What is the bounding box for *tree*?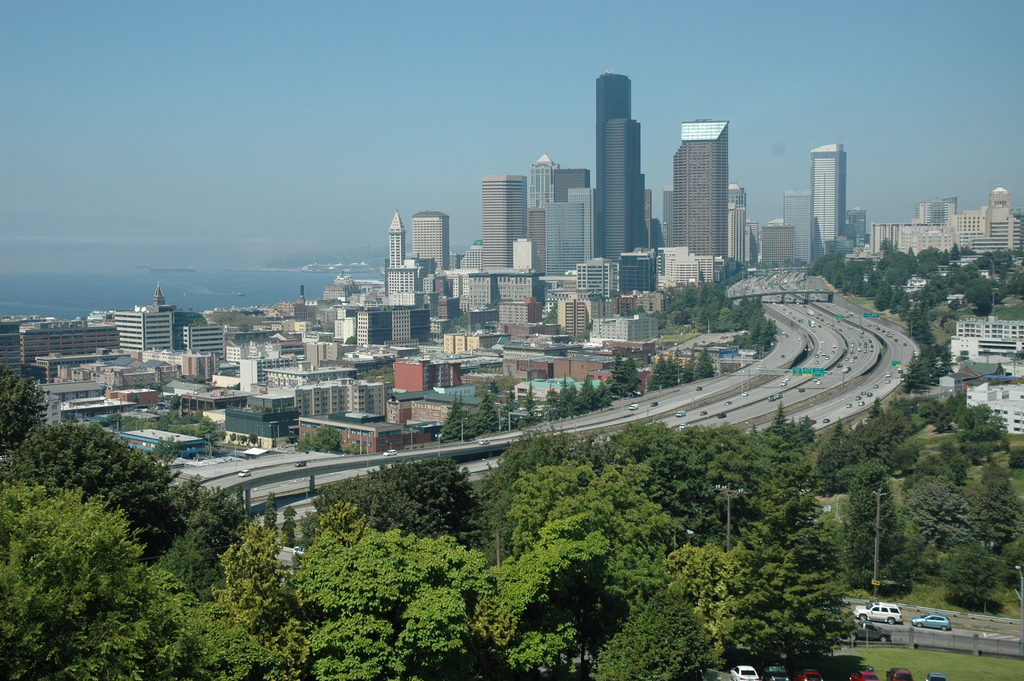
0 416 207 564.
